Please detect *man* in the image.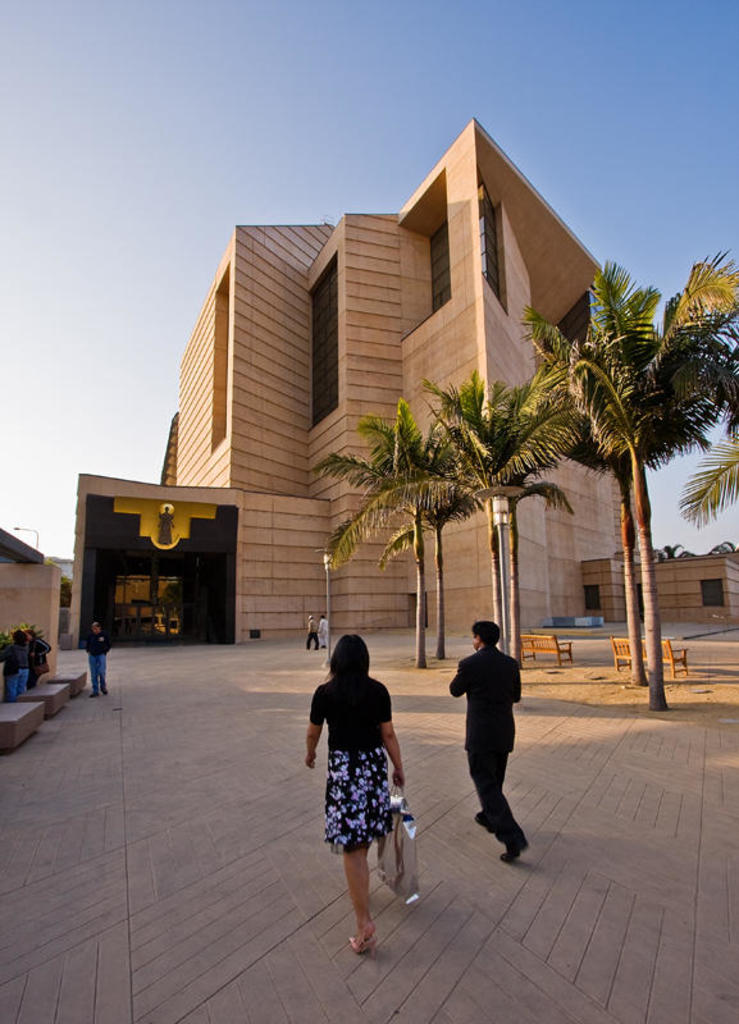
l=323, t=616, r=329, b=644.
